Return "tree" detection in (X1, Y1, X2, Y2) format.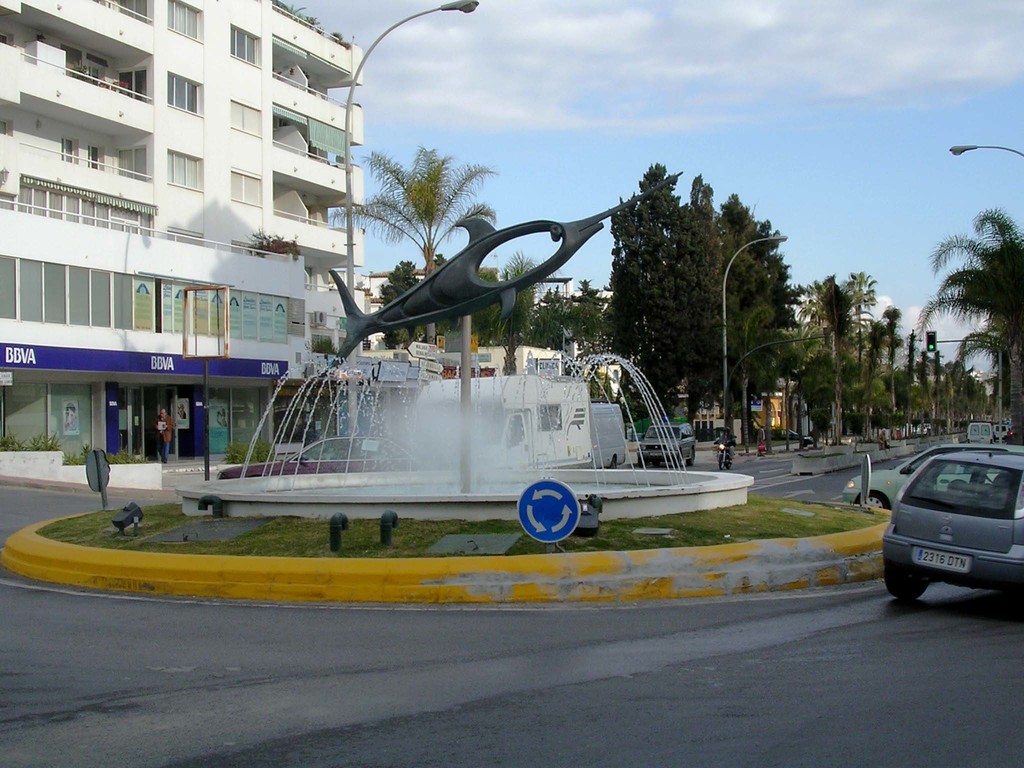
(560, 278, 604, 400).
